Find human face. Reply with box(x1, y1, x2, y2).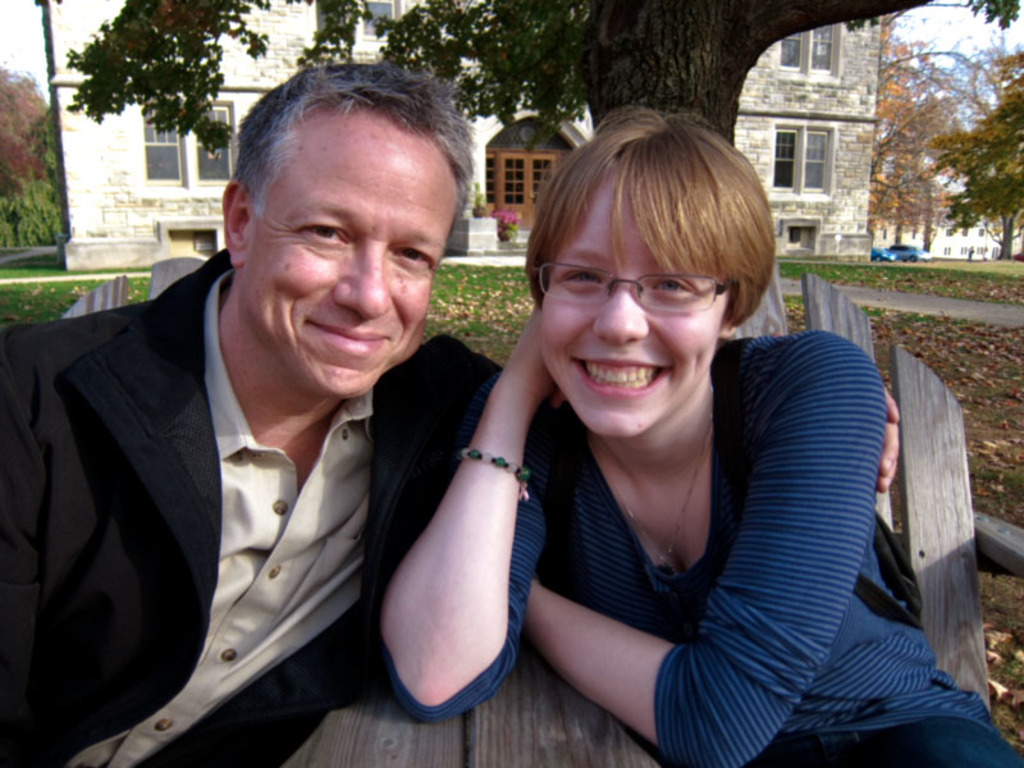
box(246, 123, 453, 398).
